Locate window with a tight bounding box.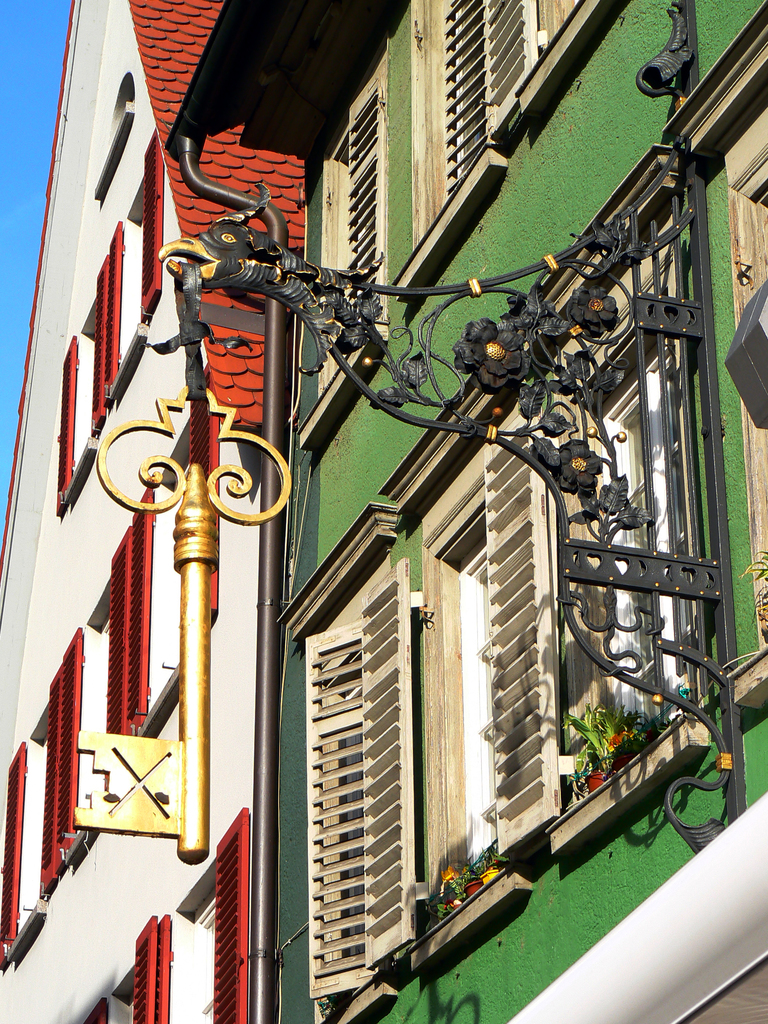
select_region(410, 213, 720, 968).
